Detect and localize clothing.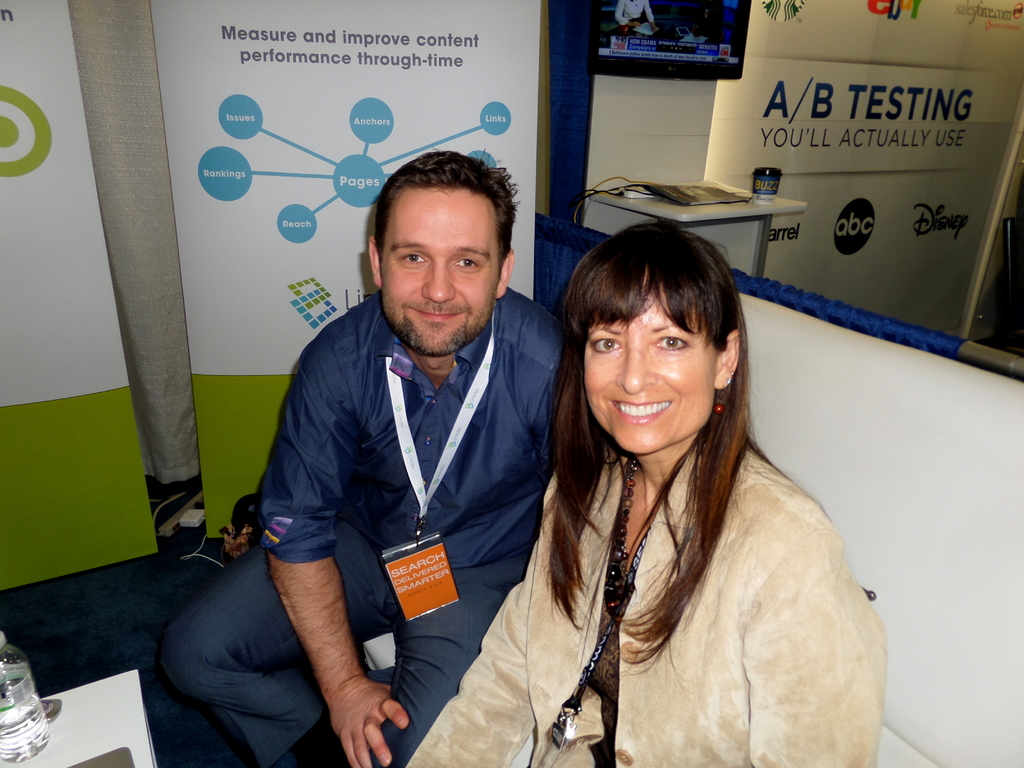
Localized at Rect(401, 421, 886, 767).
